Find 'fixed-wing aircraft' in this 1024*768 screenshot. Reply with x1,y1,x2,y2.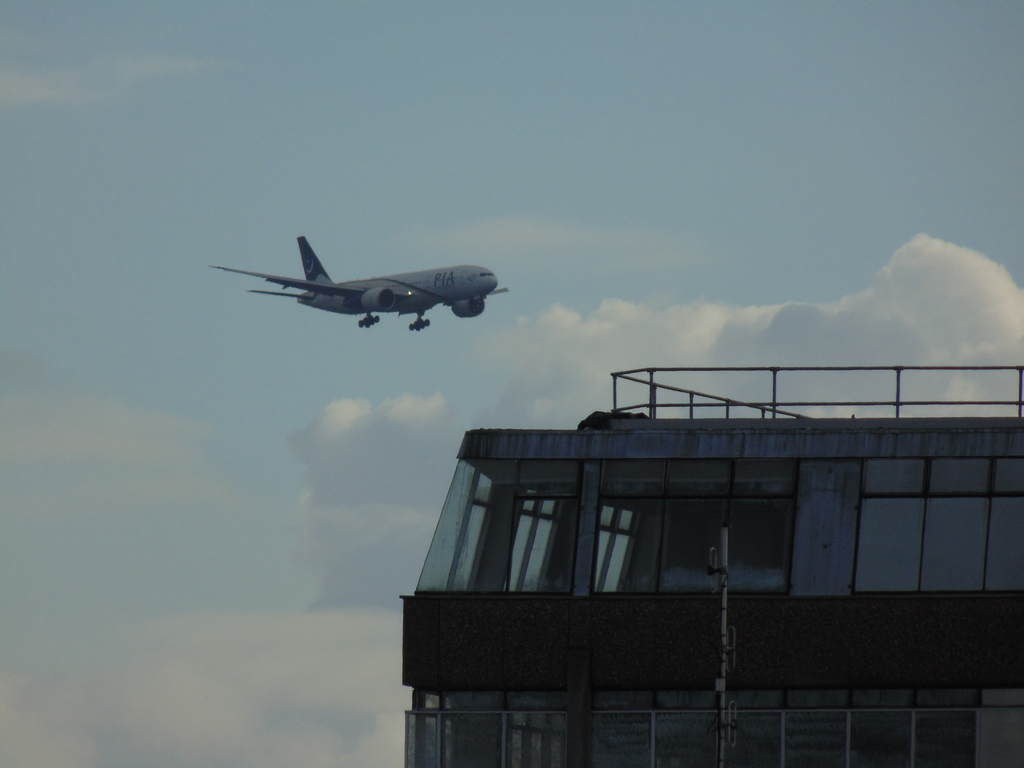
207,230,534,329.
